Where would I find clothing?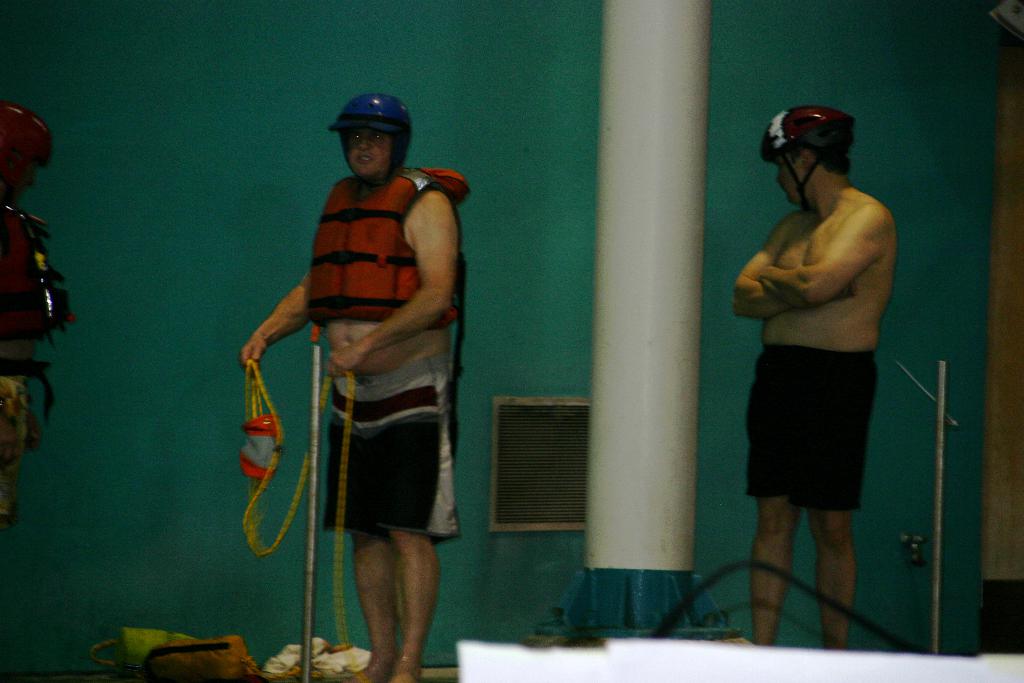
At 745/341/881/514.
